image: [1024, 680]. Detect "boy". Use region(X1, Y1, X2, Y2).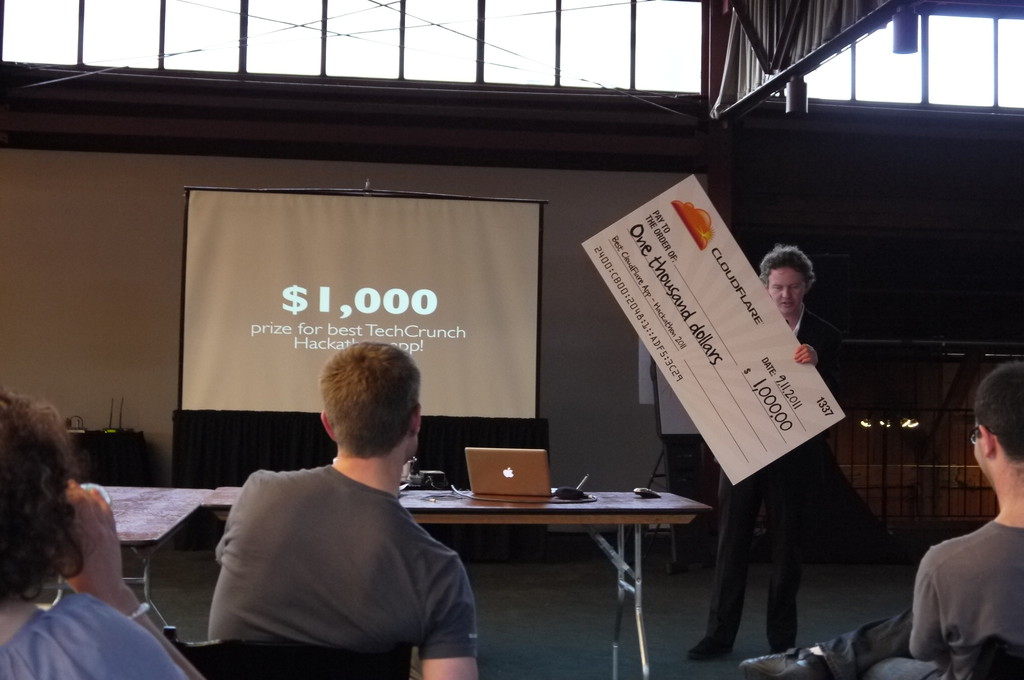
region(211, 344, 480, 679).
